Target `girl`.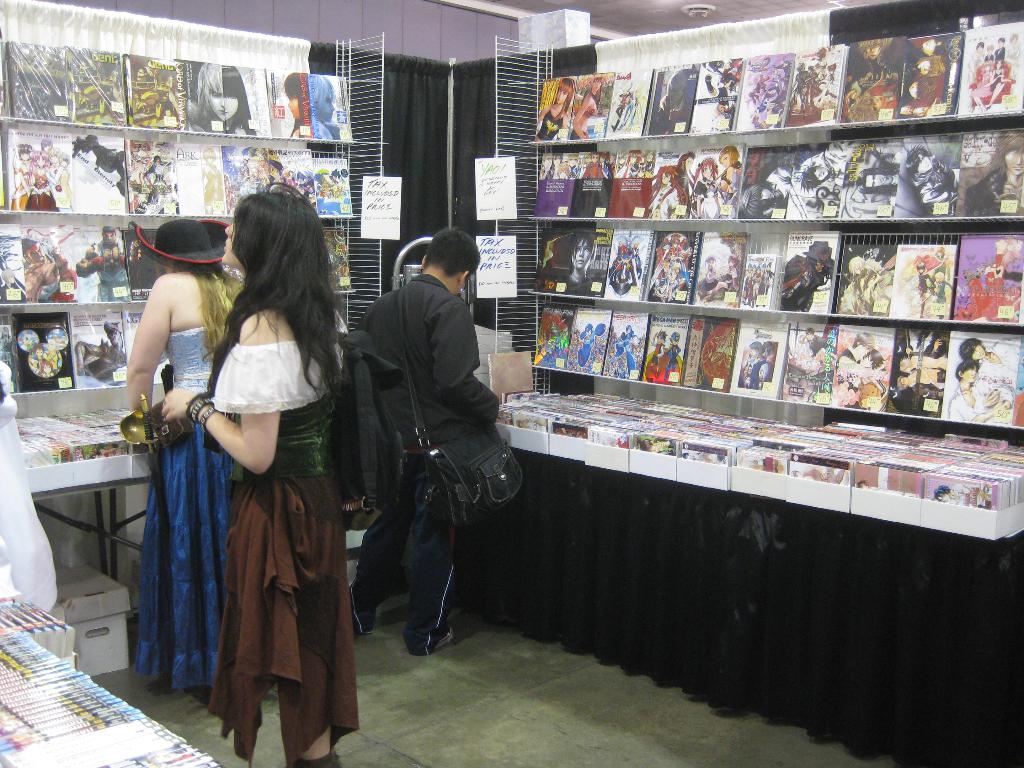
Target region: 794/332/835/375.
